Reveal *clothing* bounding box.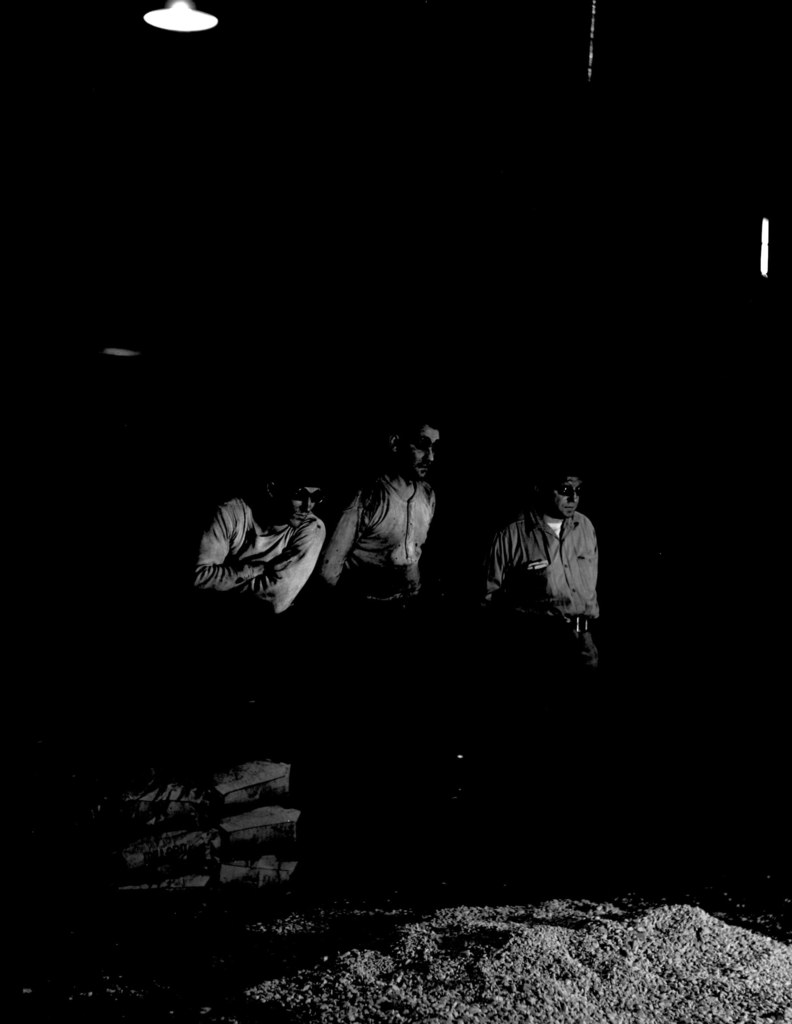
Revealed: detection(186, 483, 328, 648).
